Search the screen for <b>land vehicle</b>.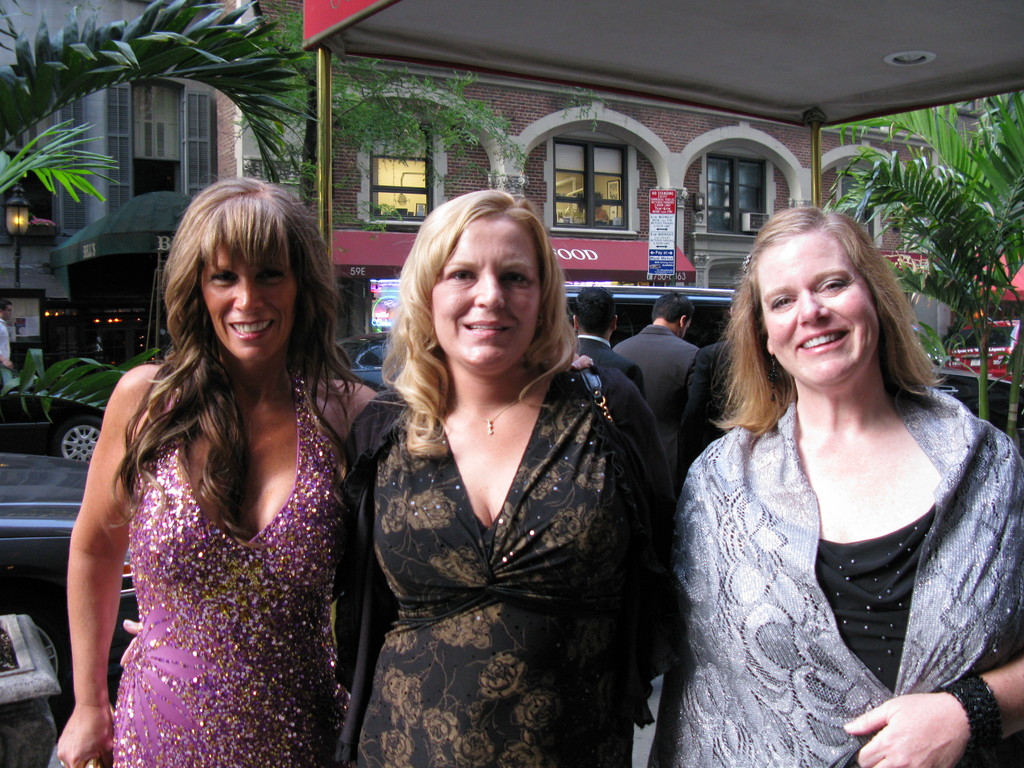
Found at l=932, t=373, r=1023, b=436.
